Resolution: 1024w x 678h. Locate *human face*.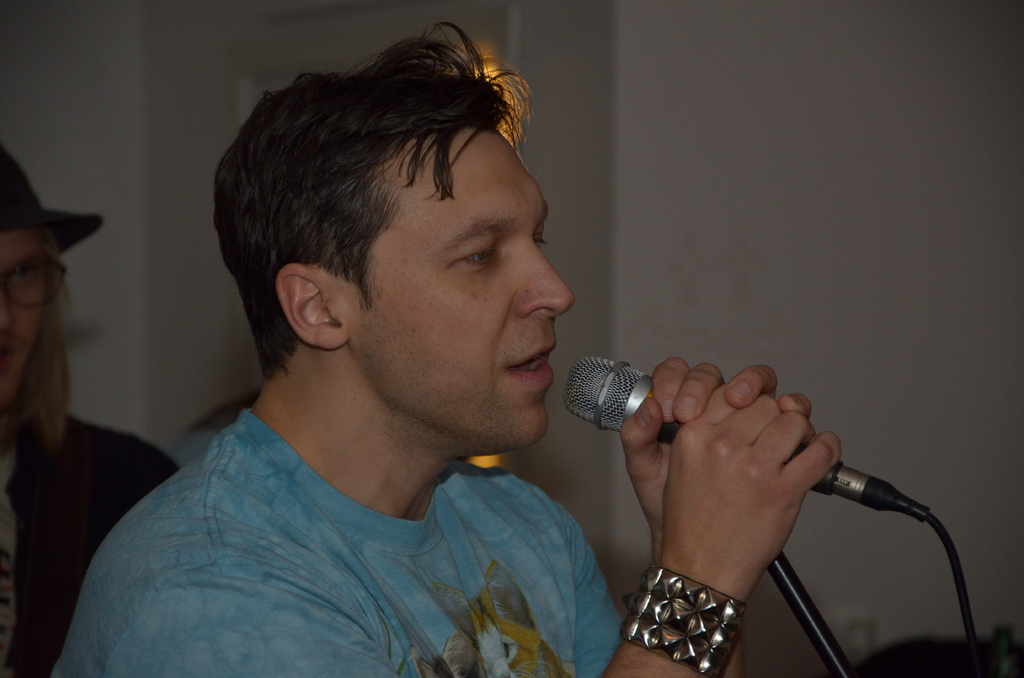
box(348, 127, 576, 456).
